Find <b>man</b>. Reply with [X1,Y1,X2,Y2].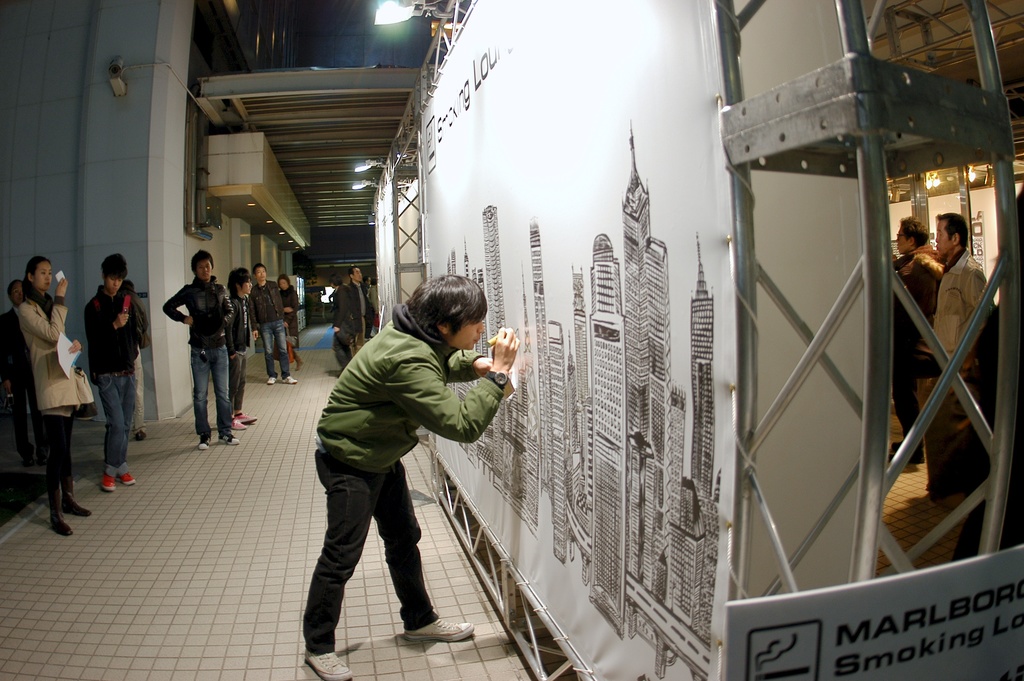
[917,211,996,514].
